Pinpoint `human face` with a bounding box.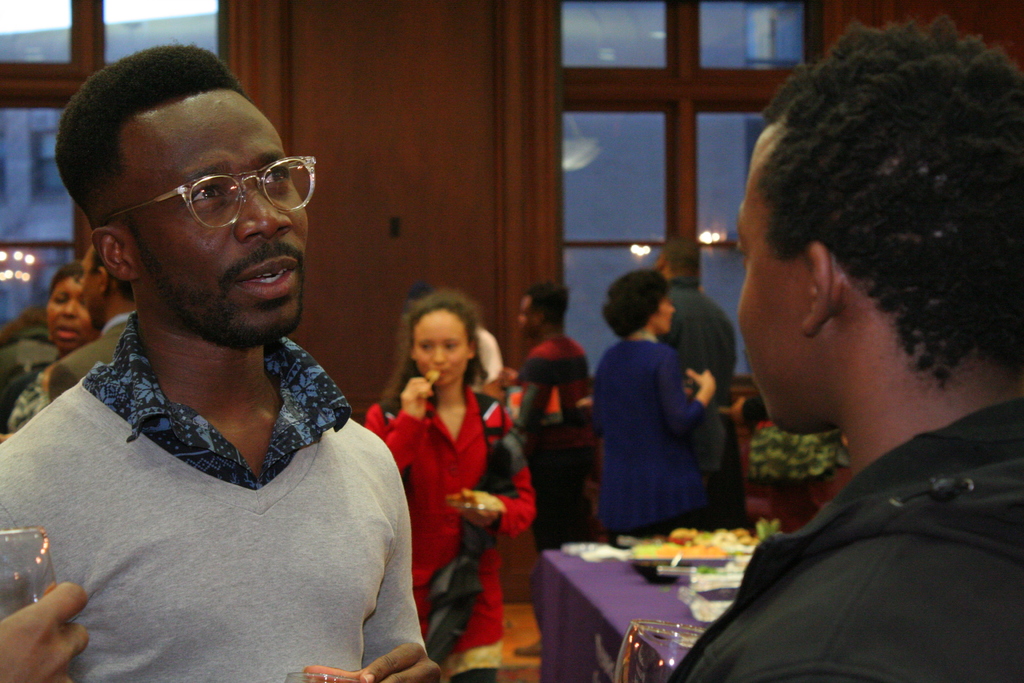
bbox=(41, 273, 88, 355).
